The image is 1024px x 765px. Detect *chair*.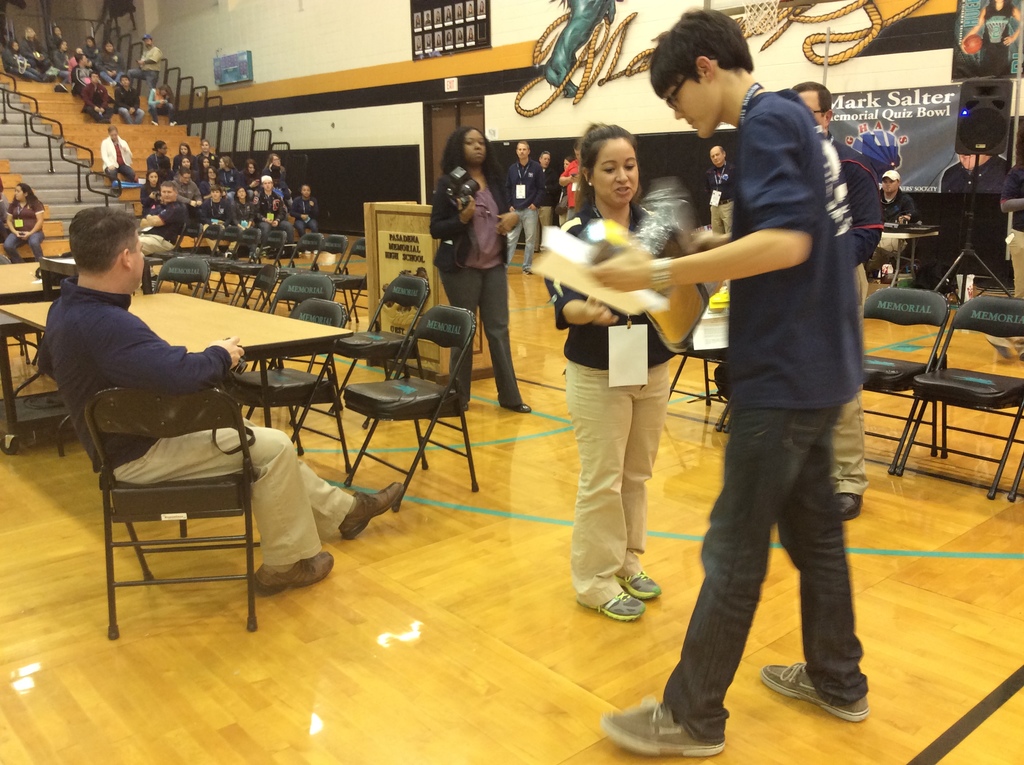
Detection: x1=1004, y1=438, x2=1023, y2=505.
